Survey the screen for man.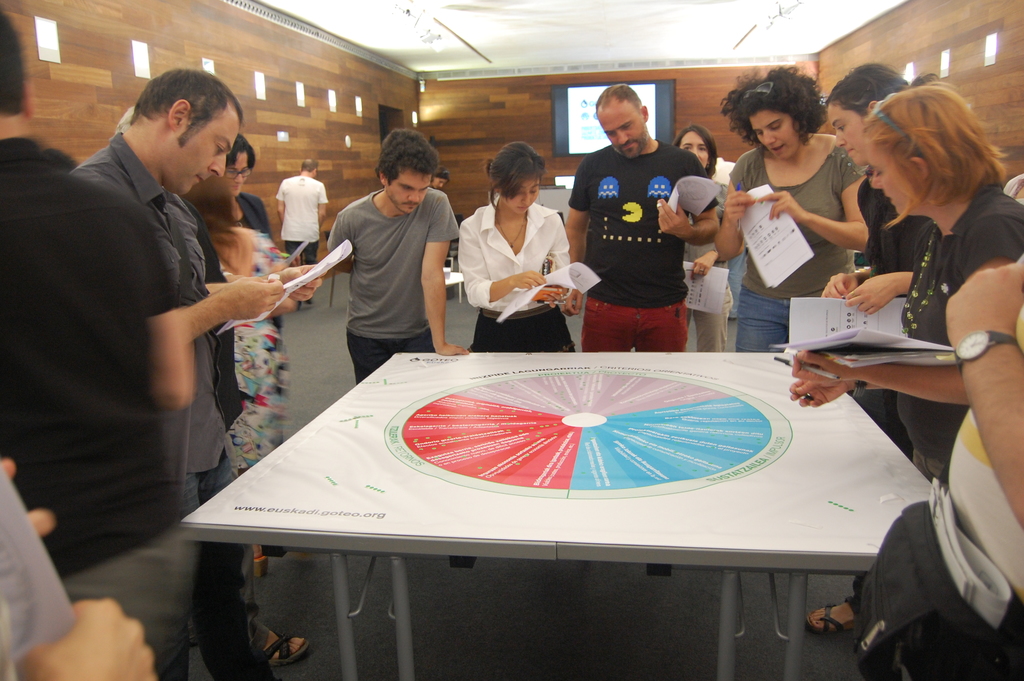
Survey found: locate(559, 83, 716, 352).
